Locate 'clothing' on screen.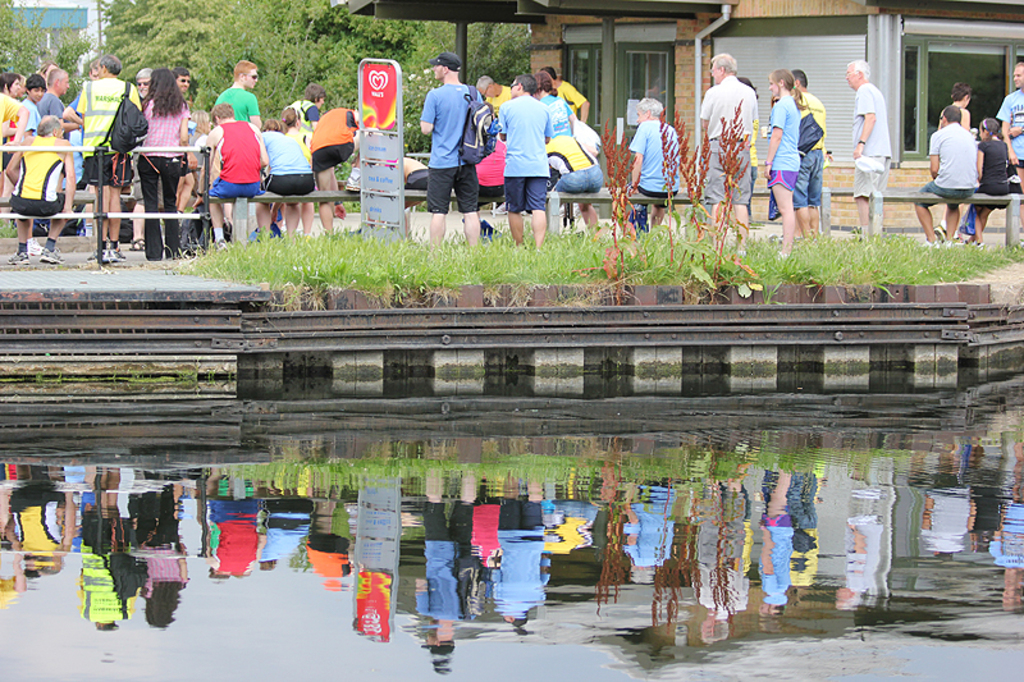
On screen at rect(992, 84, 1023, 168).
